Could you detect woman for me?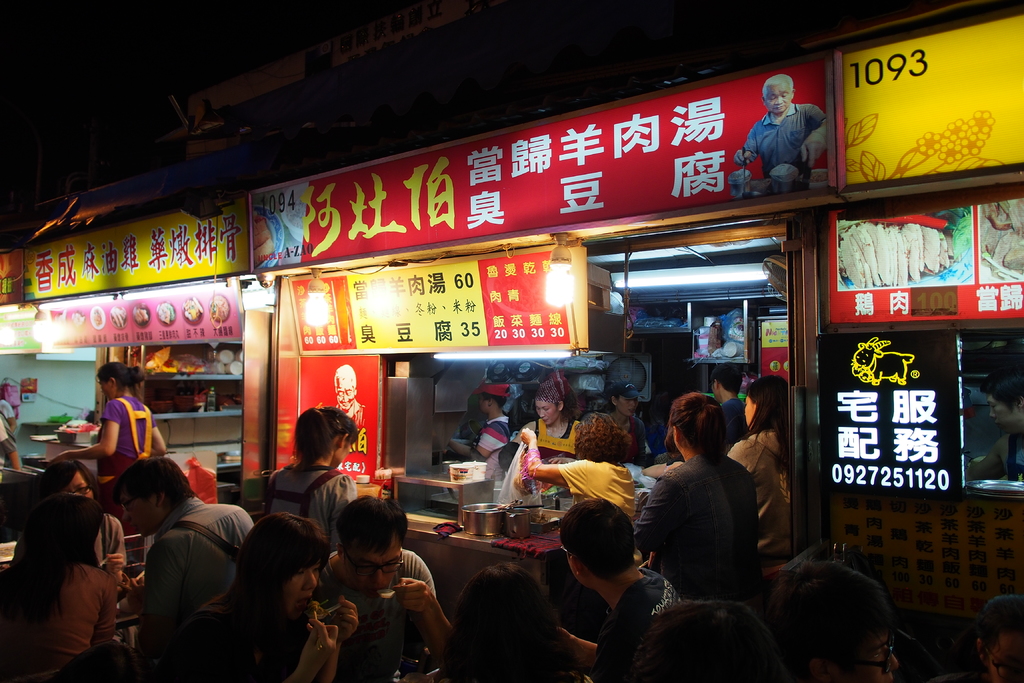
Detection result: <bbox>518, 418, 645, 541</bbox>.
